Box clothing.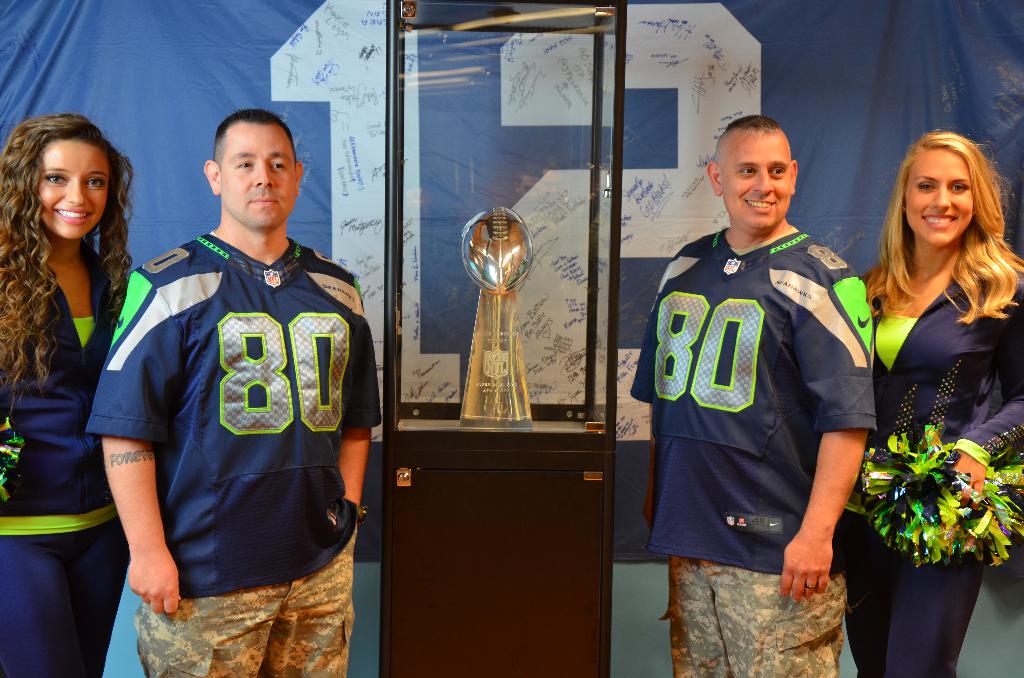
region(830, 251, 1020, 677).
